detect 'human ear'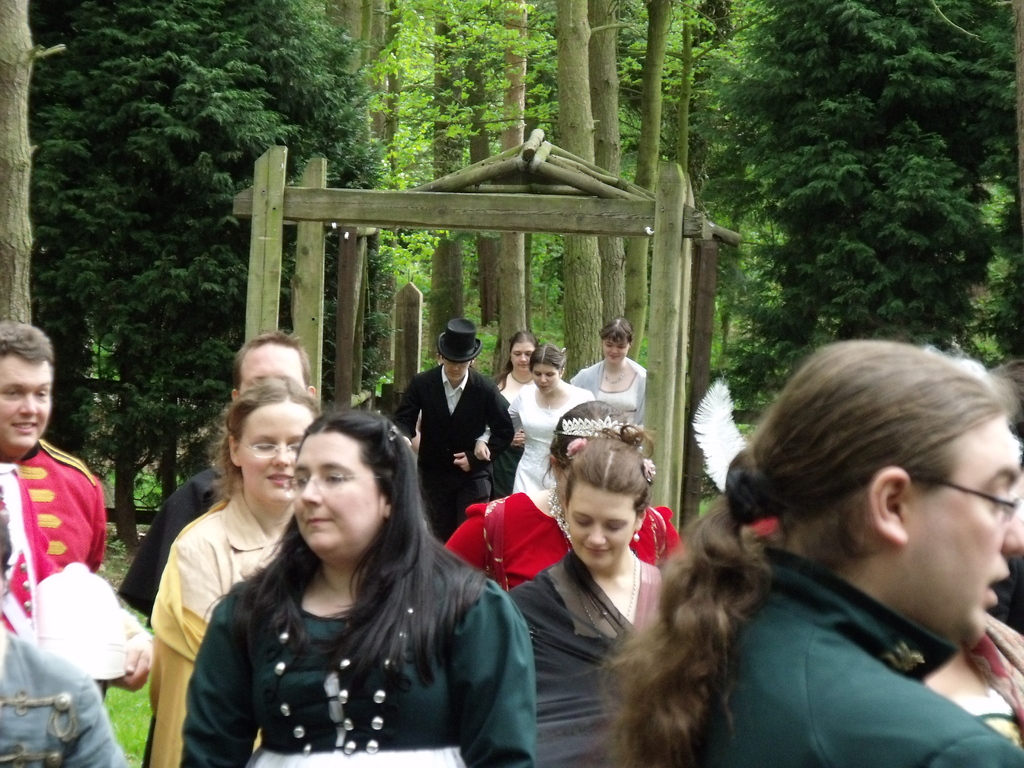
pyautogui.locateOnScreen(231, 386, 242, 397)
